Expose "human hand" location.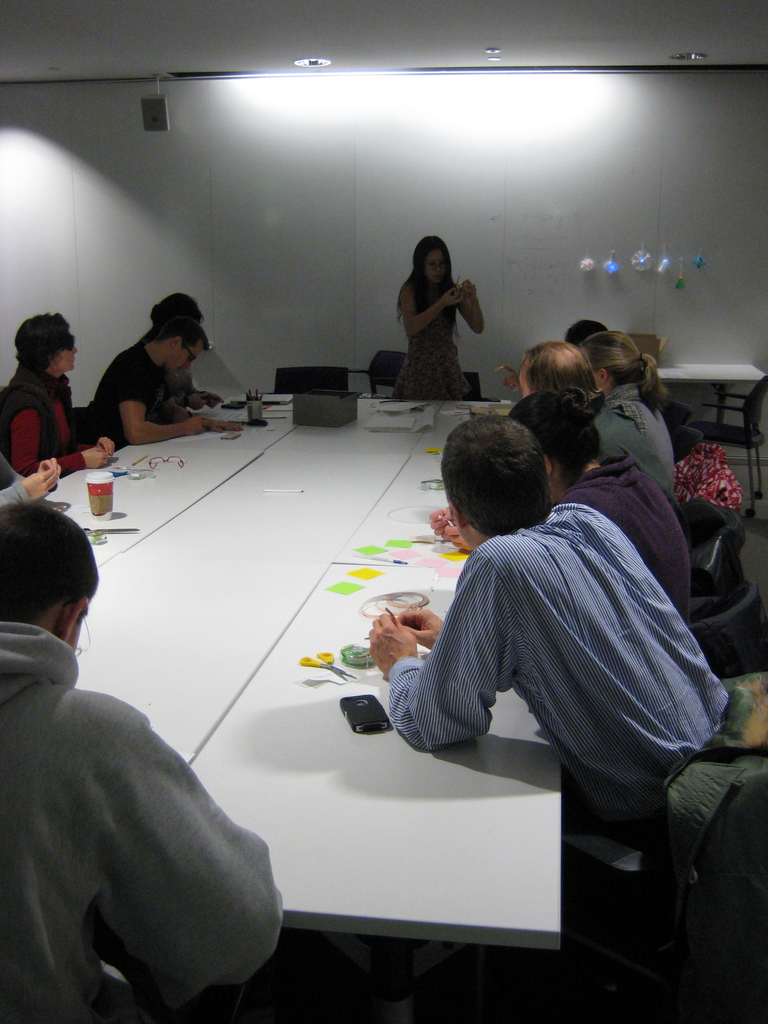
Exposed at 38 456 60 475.
